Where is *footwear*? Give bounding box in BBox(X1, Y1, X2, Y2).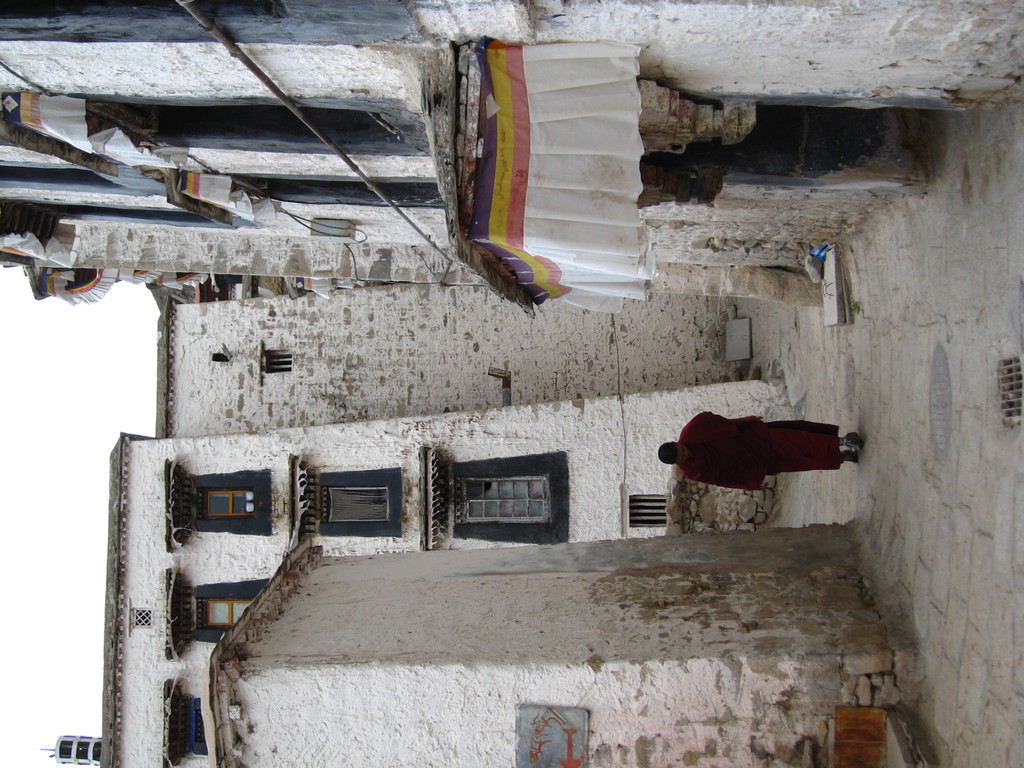
BBox(842, 428, 865, 446).
